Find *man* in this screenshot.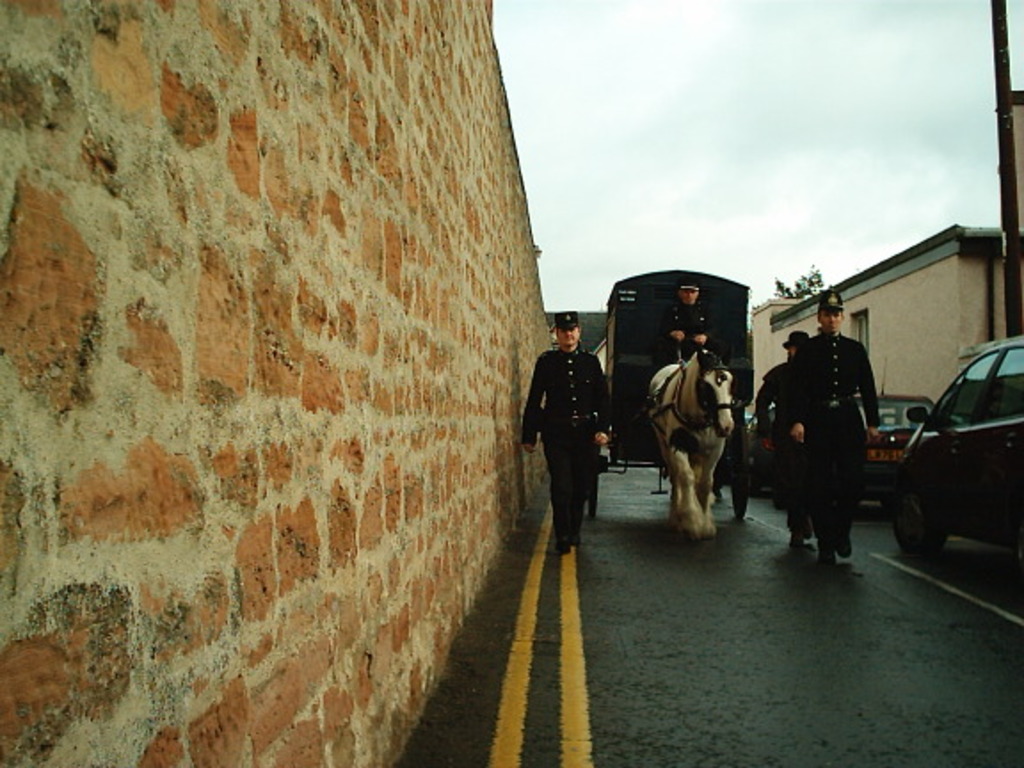
The bounding box for *man* is (left=645, top=274, right=741, bottom=375).
